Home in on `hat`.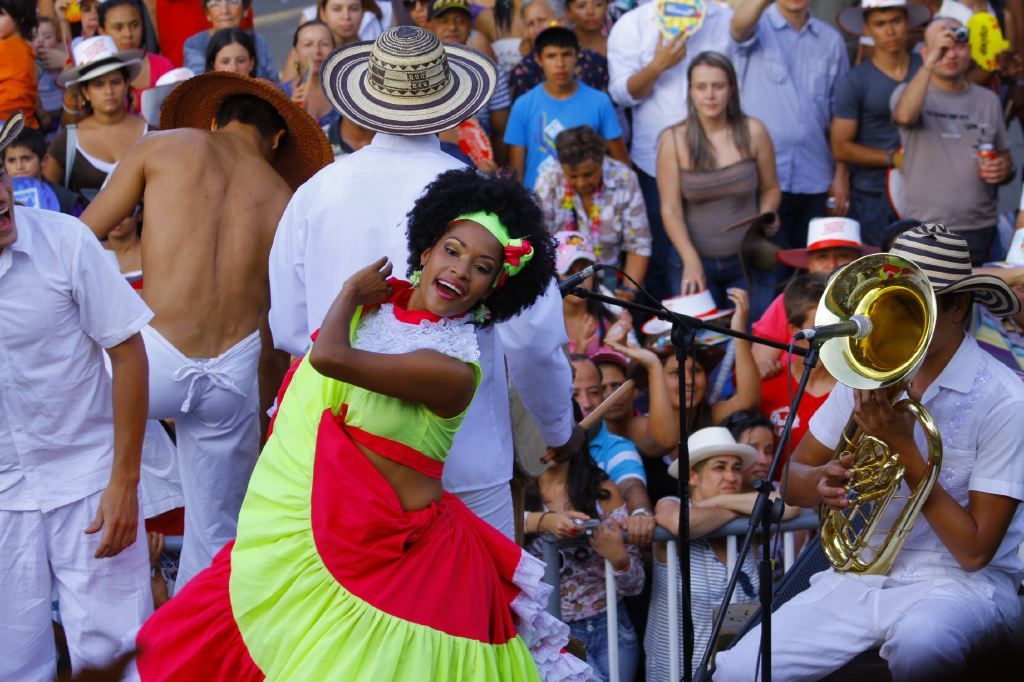
Homed in at detection(0, 106, 23, 156).
